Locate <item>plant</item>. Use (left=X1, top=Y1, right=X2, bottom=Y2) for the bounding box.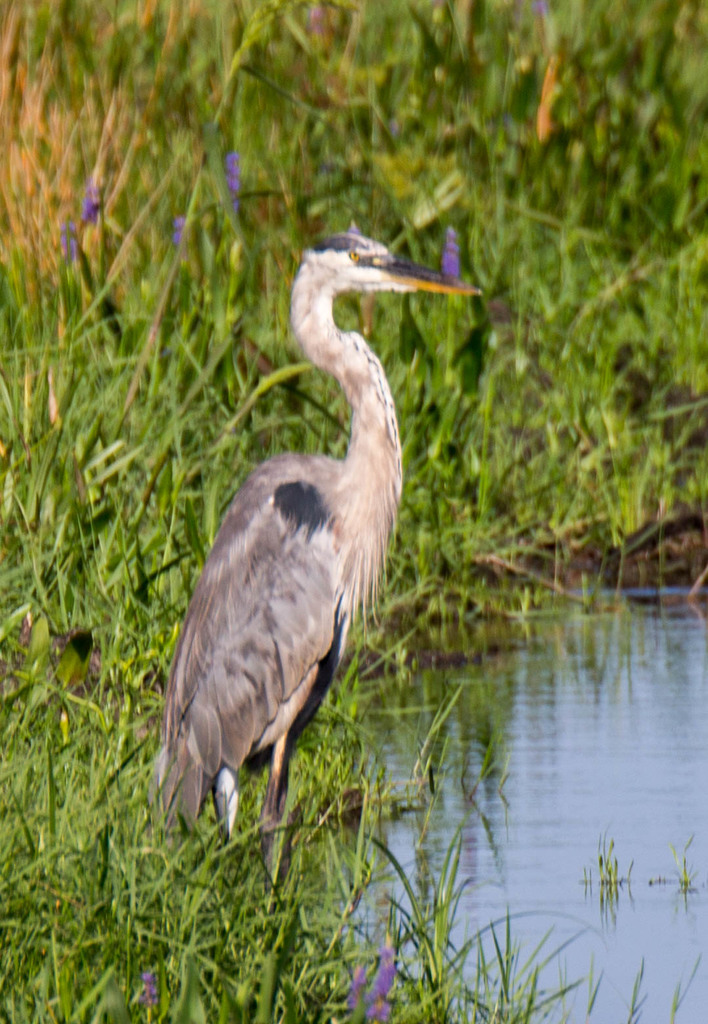
(left=0, top=0, right=707, bottom=1023).
